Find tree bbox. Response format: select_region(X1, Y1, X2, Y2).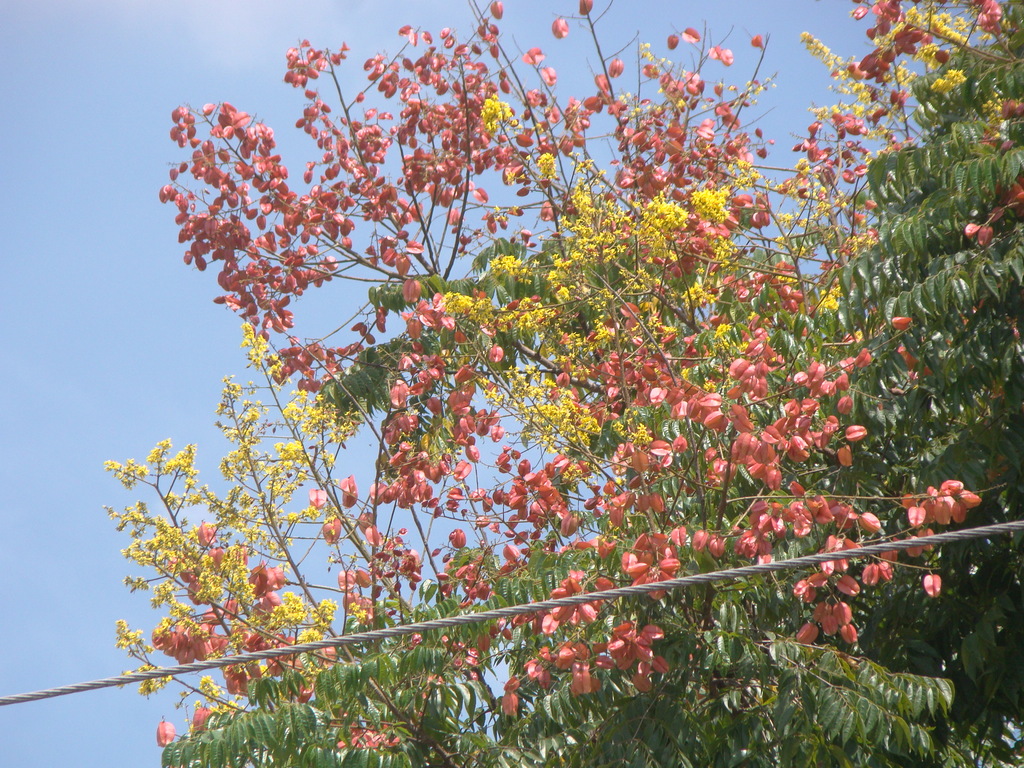
select_region(12, 2, 1023, 732).
